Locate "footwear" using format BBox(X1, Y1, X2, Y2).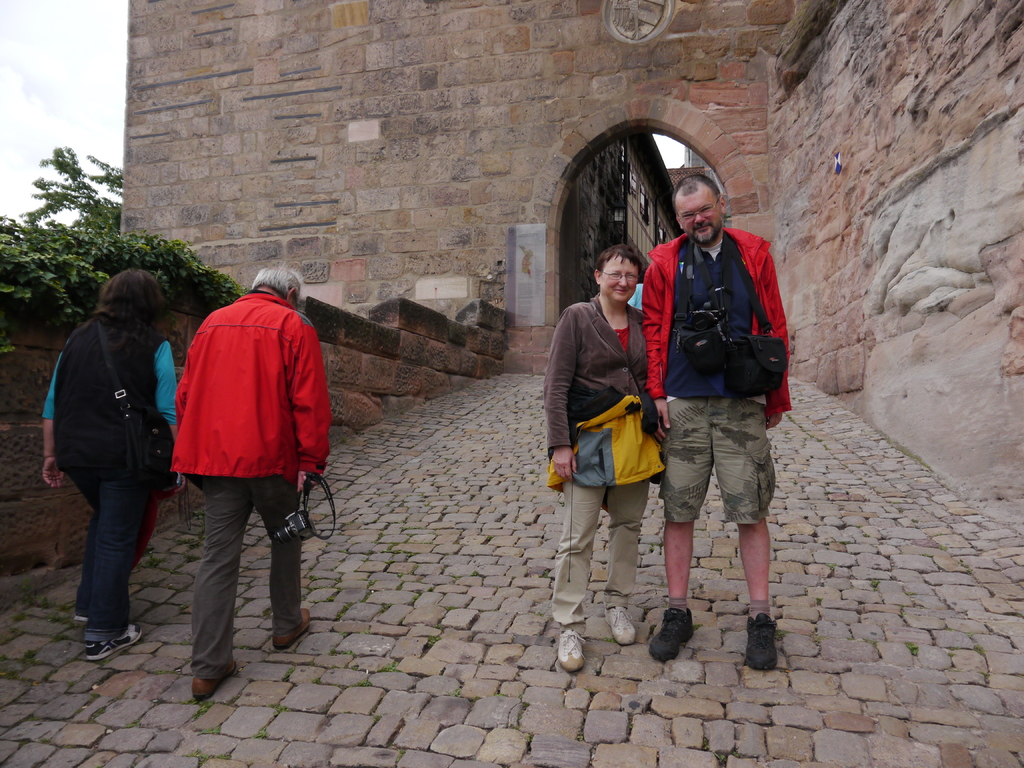
BBox(738, 599, 795, 685).
